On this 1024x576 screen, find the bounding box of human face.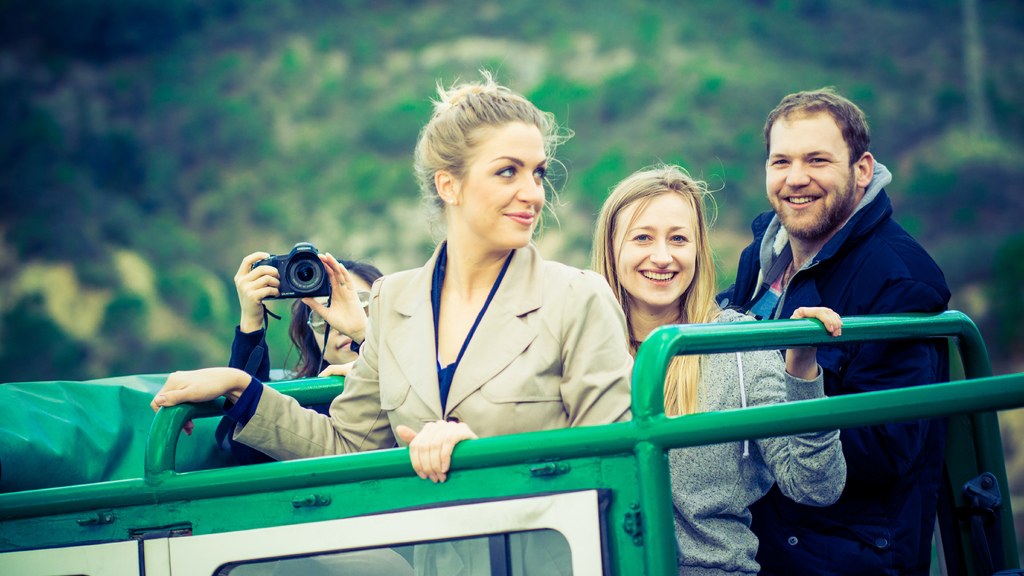
Bounding box: {"left": 311, "top": 269, "right": 370, "bottom": 362}.
